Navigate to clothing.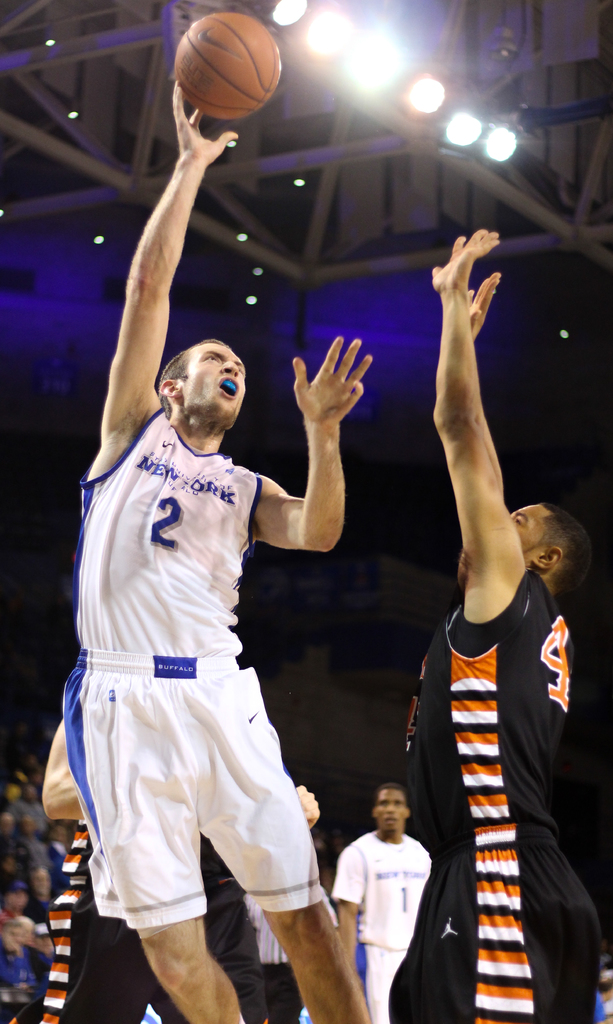
Navigation target: rect(401, 557, 598, 1023).
